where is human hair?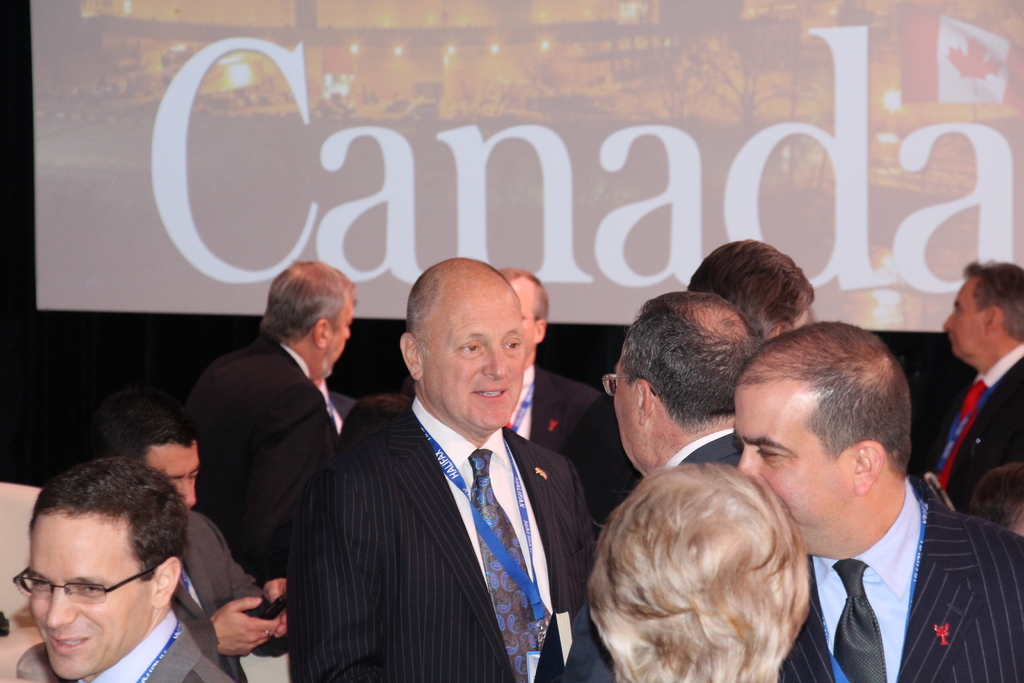
[left=619, top=286, right=762, bottom=441].
